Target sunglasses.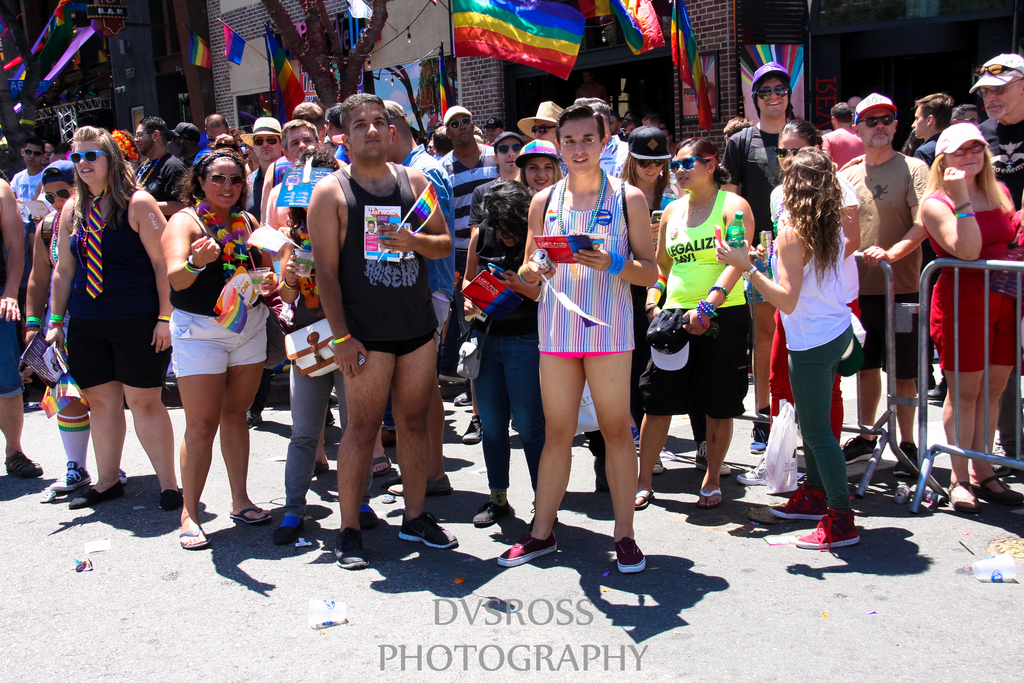
Target region: Rect(210, 177, 244, 188).
